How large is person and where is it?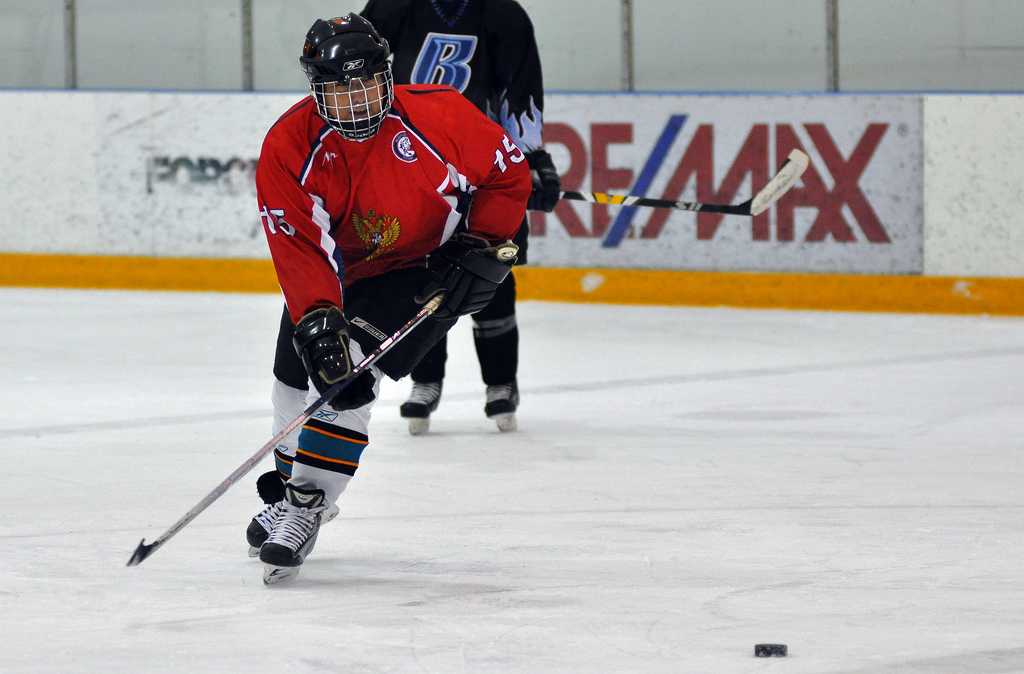
Bounding box: (x1=359, y1=0, x2=563, y2=416).
